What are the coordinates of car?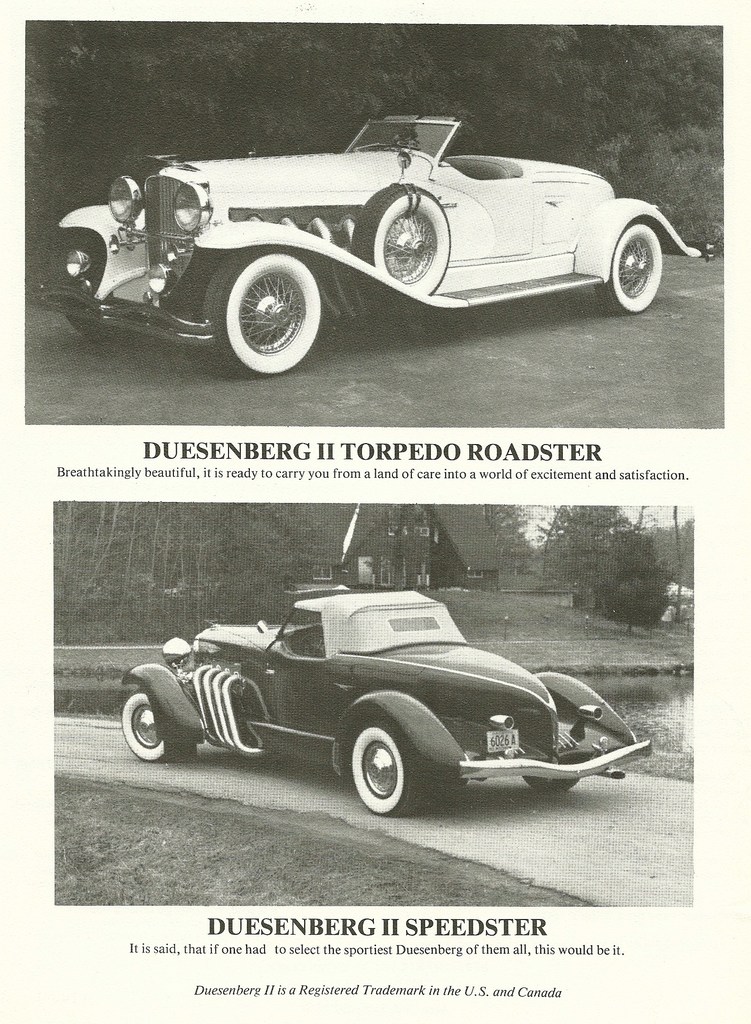
locate(29, 115, 702, 378).
